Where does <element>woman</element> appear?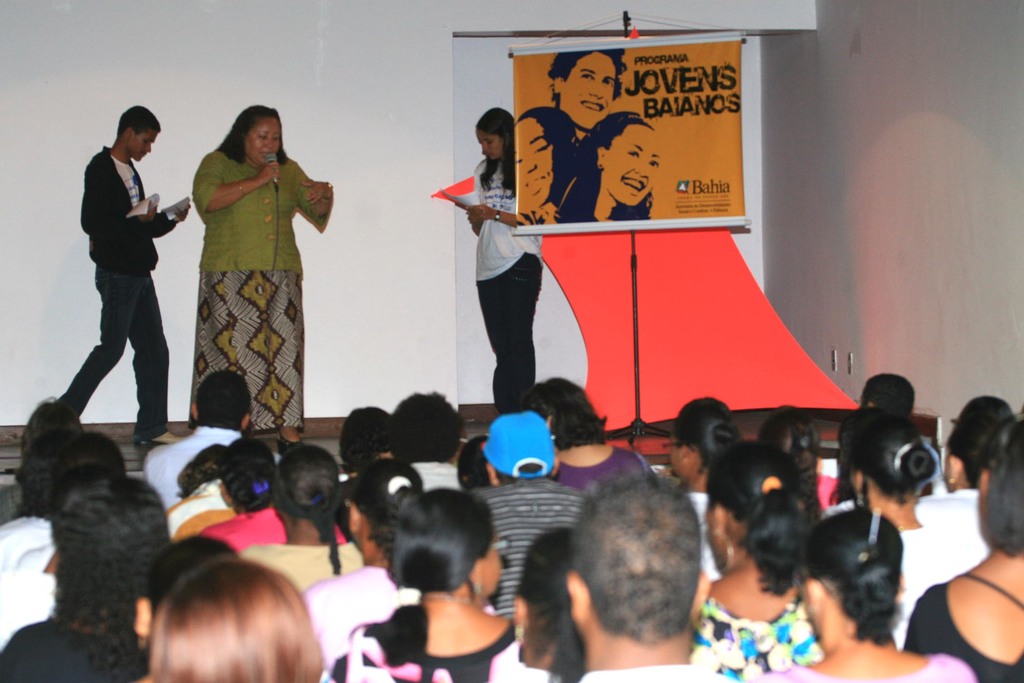
Appears at 767,500,984,682.
